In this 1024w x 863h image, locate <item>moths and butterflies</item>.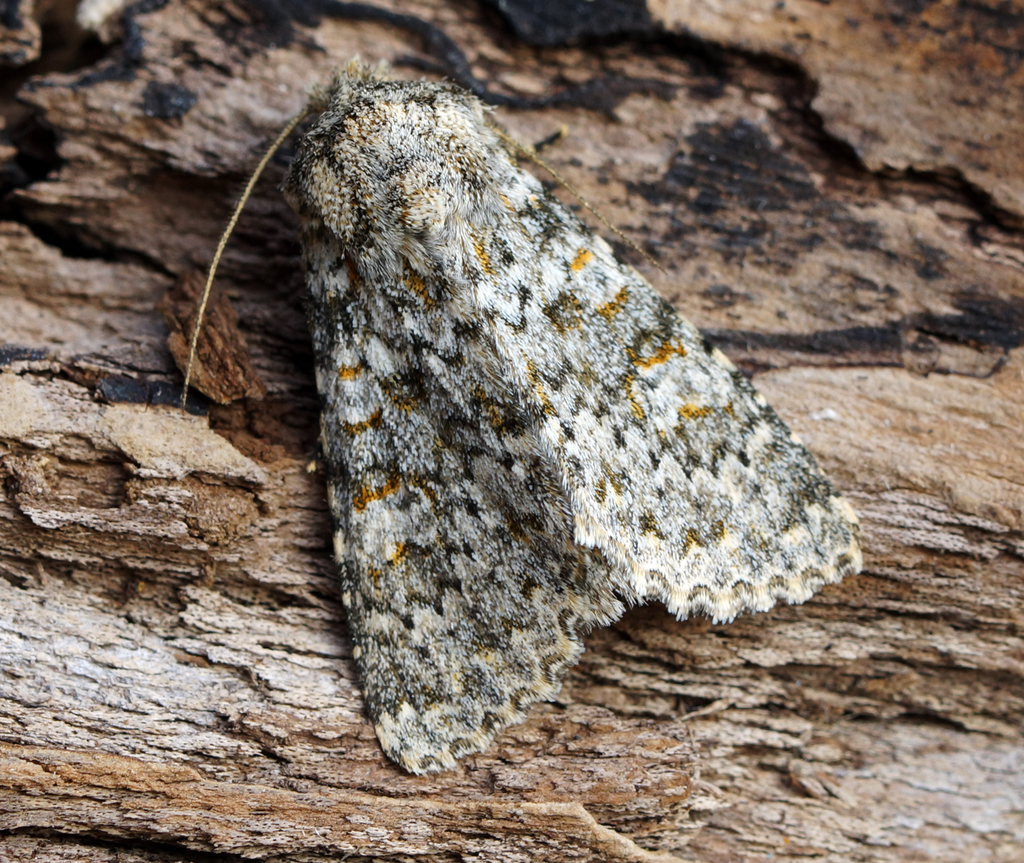
Bounding box: (left=173, top=41, right=870, bottom=777).
